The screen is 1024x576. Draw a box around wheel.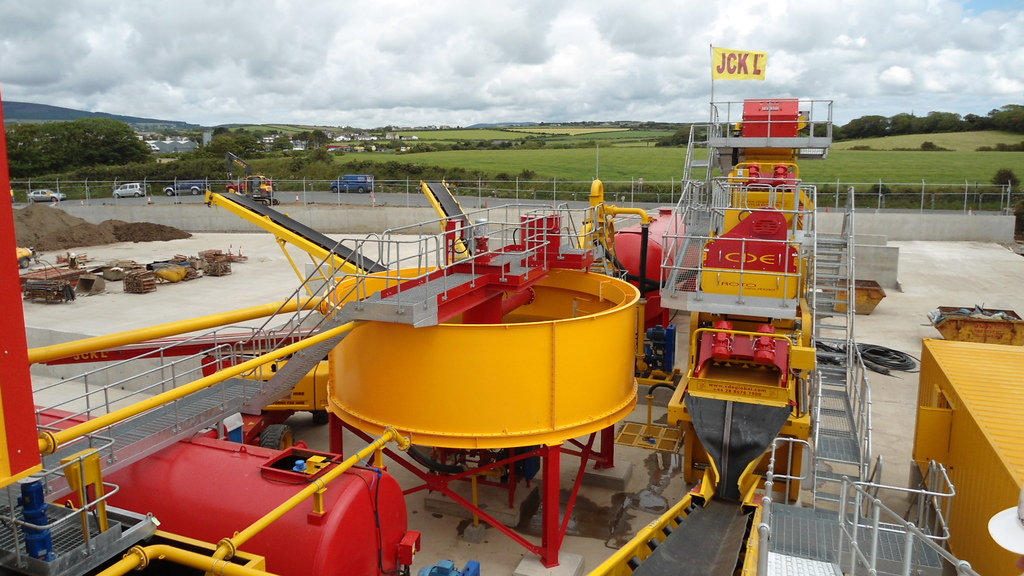
[229, 186, 236, 192].
